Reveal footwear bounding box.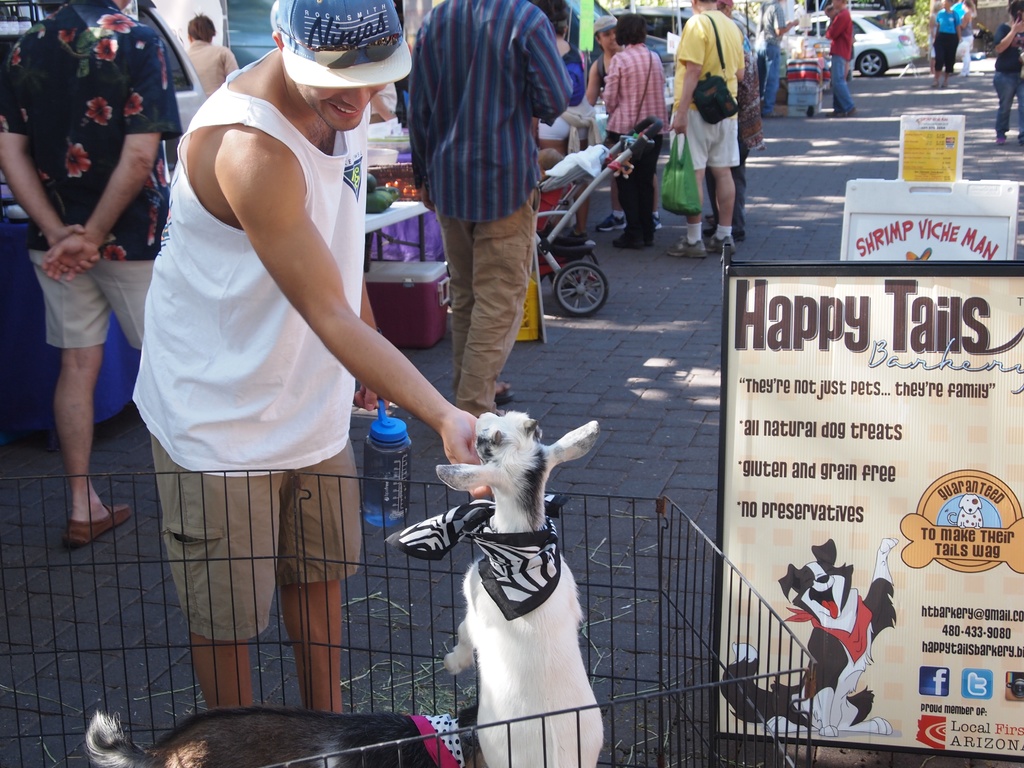
Revealed: rect(614, 228, 646, 246).
